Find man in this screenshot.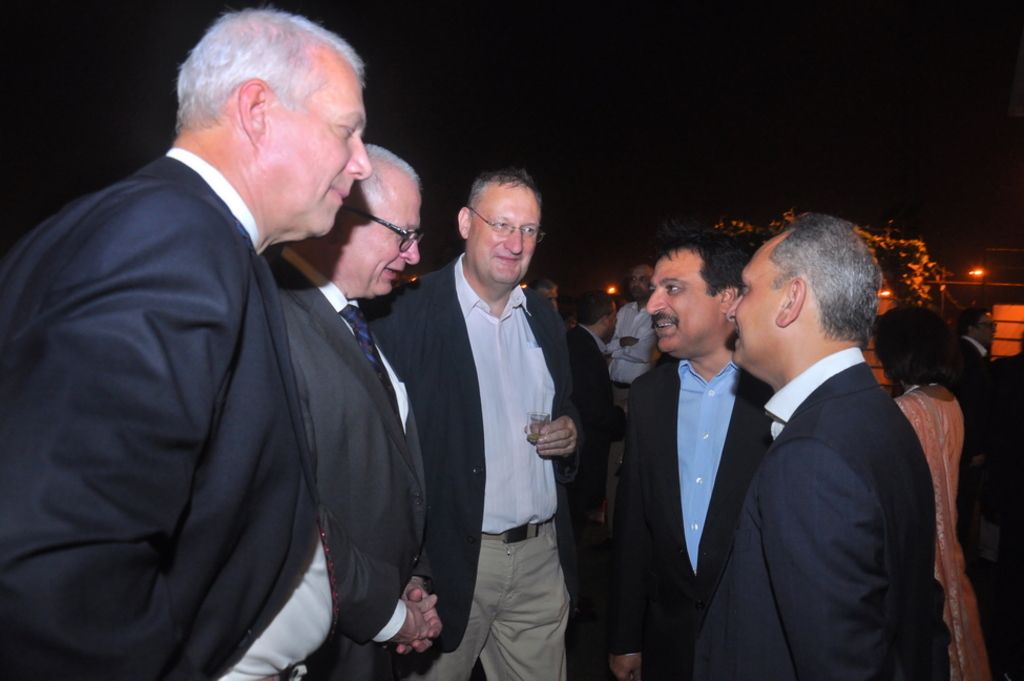
The bounding box for man is Rect(701, 201, 946, 679).
